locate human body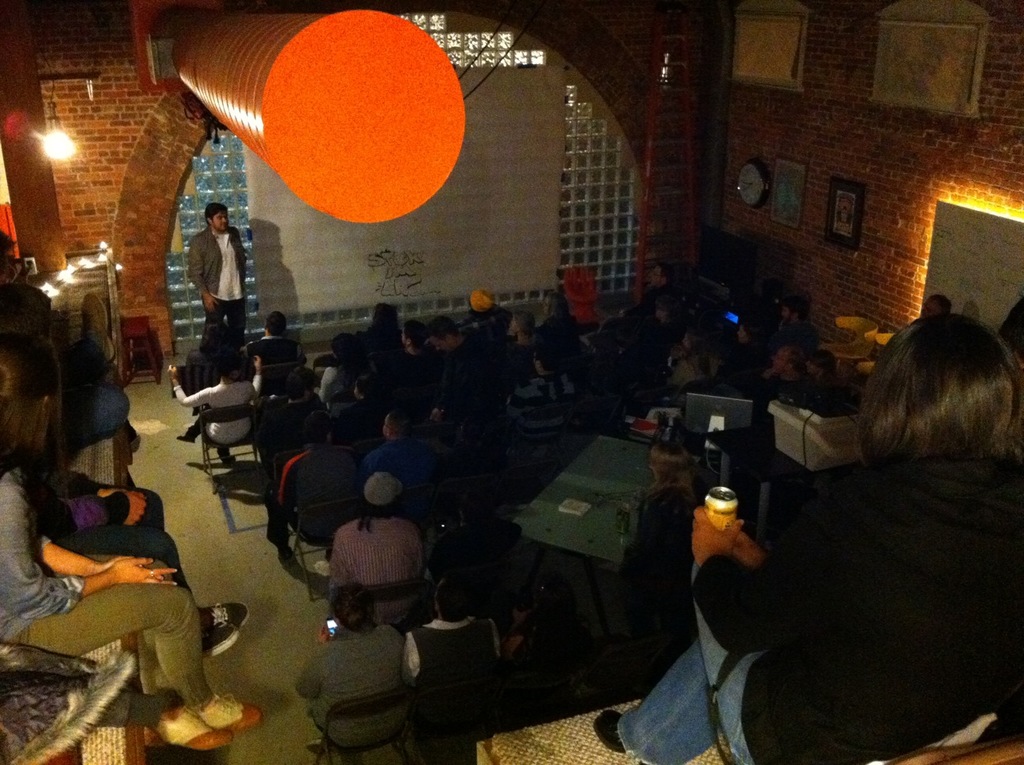
box=[178, 320, 243, 375]
